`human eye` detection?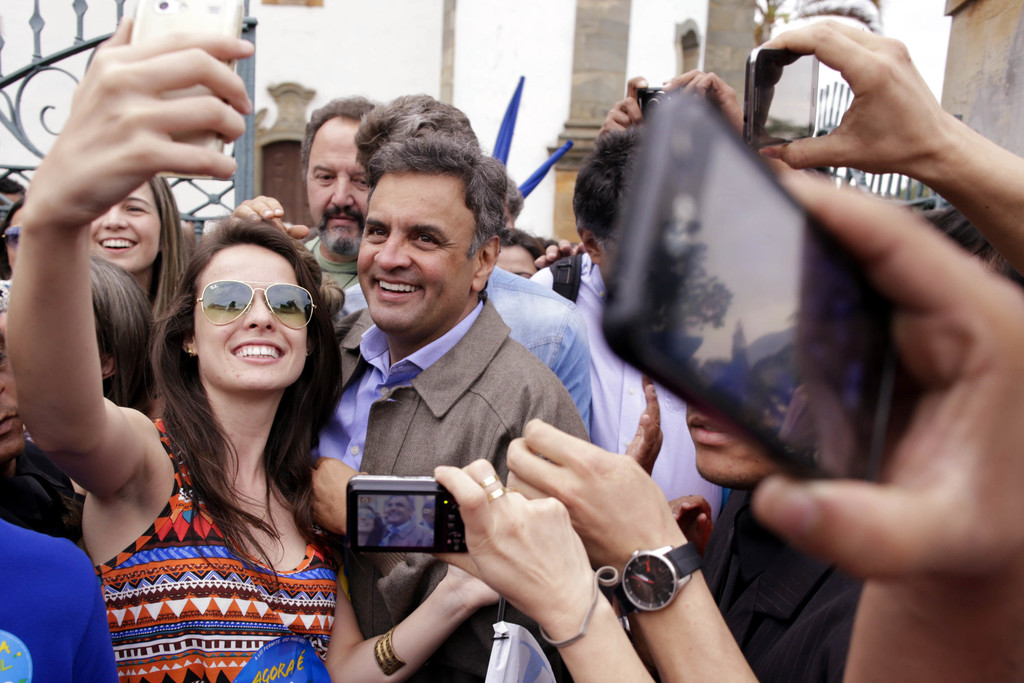
{"x1": 406, "y1": 226, "x2": 442, "y2": 251}
